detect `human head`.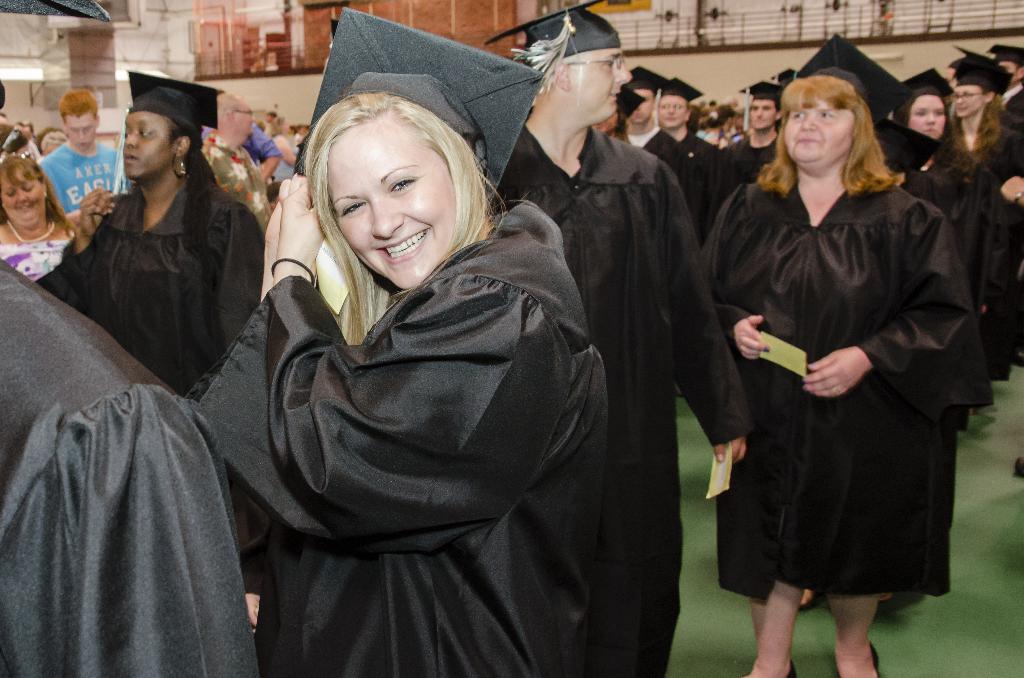
Detected at l=0, t=151, r=51, b=234.
